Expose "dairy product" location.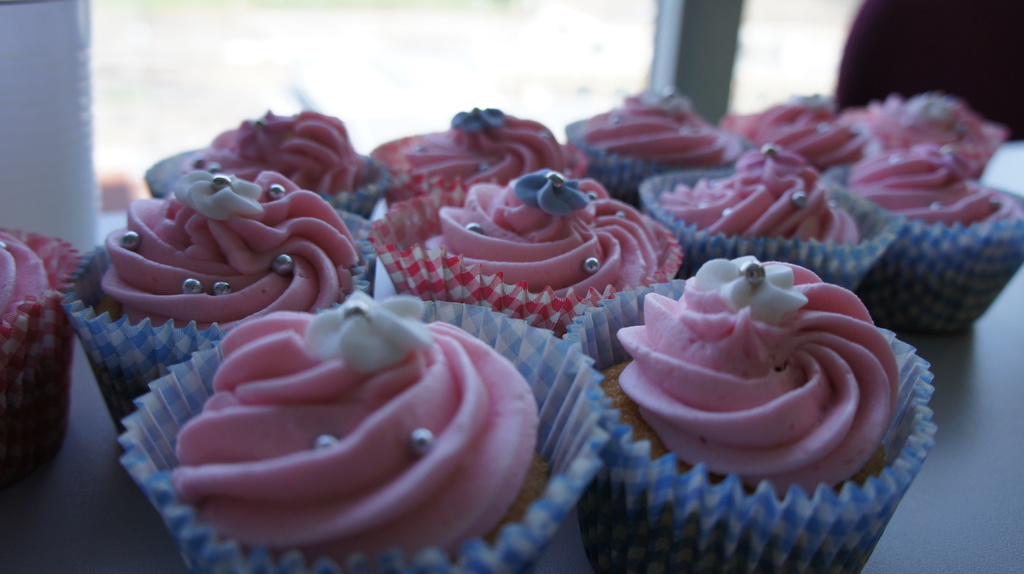
Exposed at detection(0, 218, 34, 406).
